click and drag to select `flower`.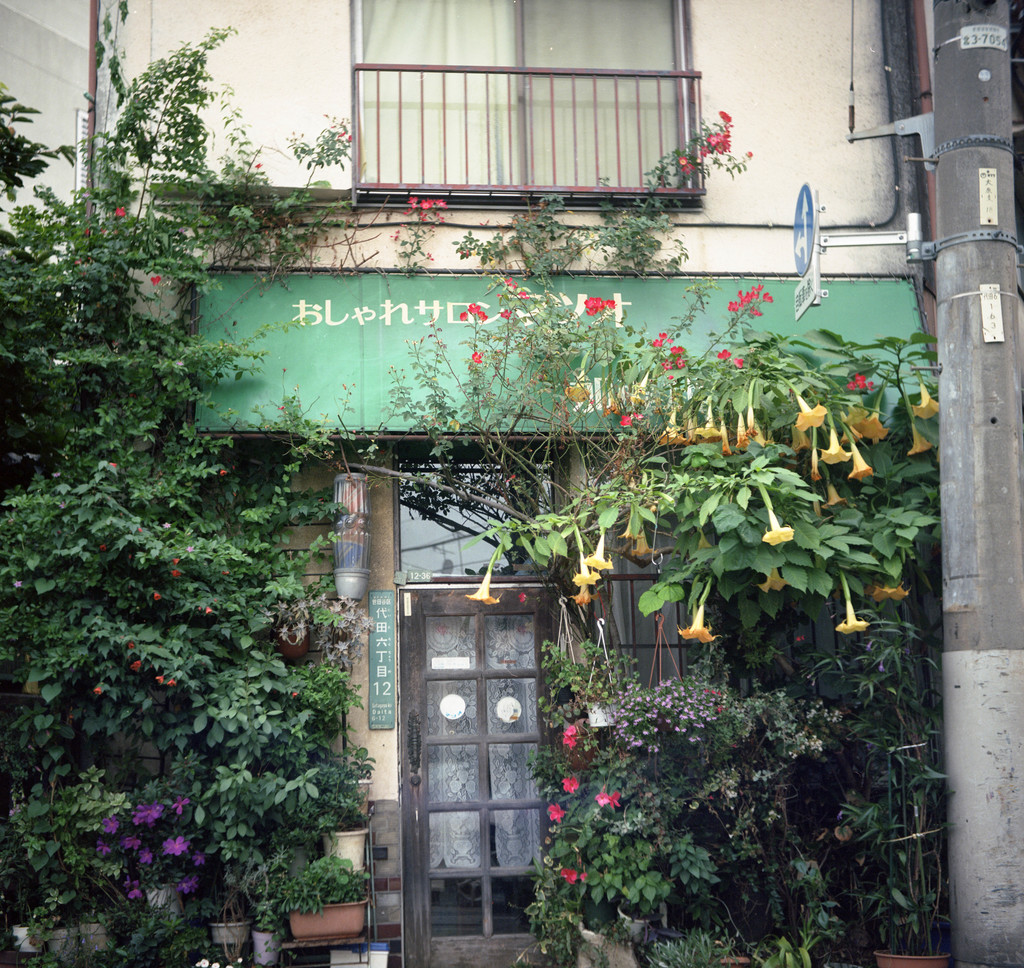
Selection: x1=523 y1=291 x2=529 y2=299.
